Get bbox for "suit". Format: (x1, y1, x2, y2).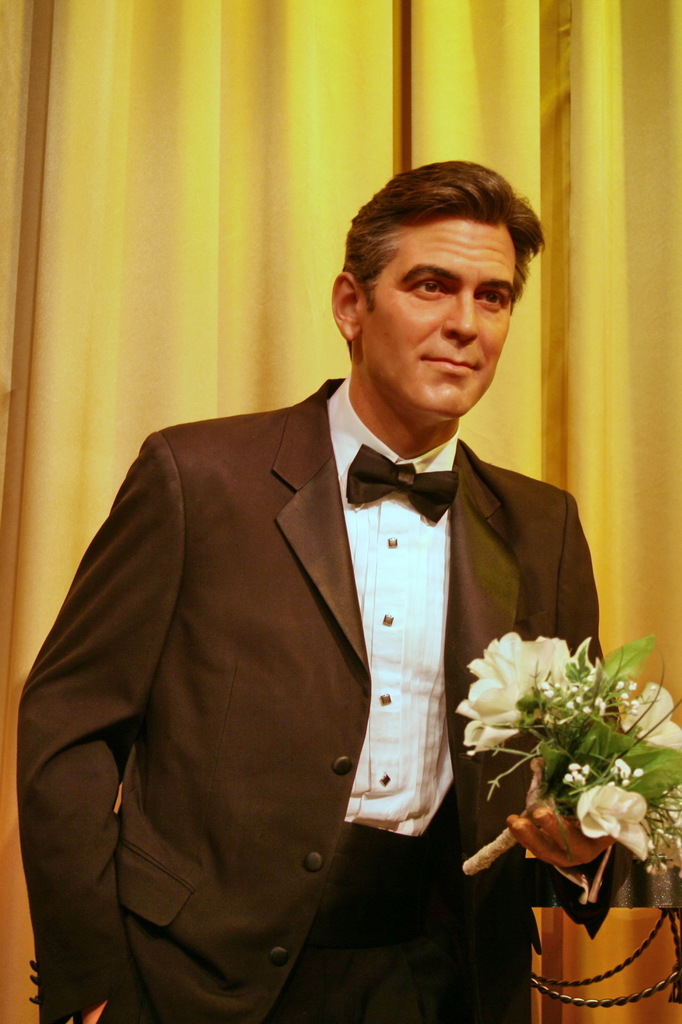
(48, 264, 597, 1005).
